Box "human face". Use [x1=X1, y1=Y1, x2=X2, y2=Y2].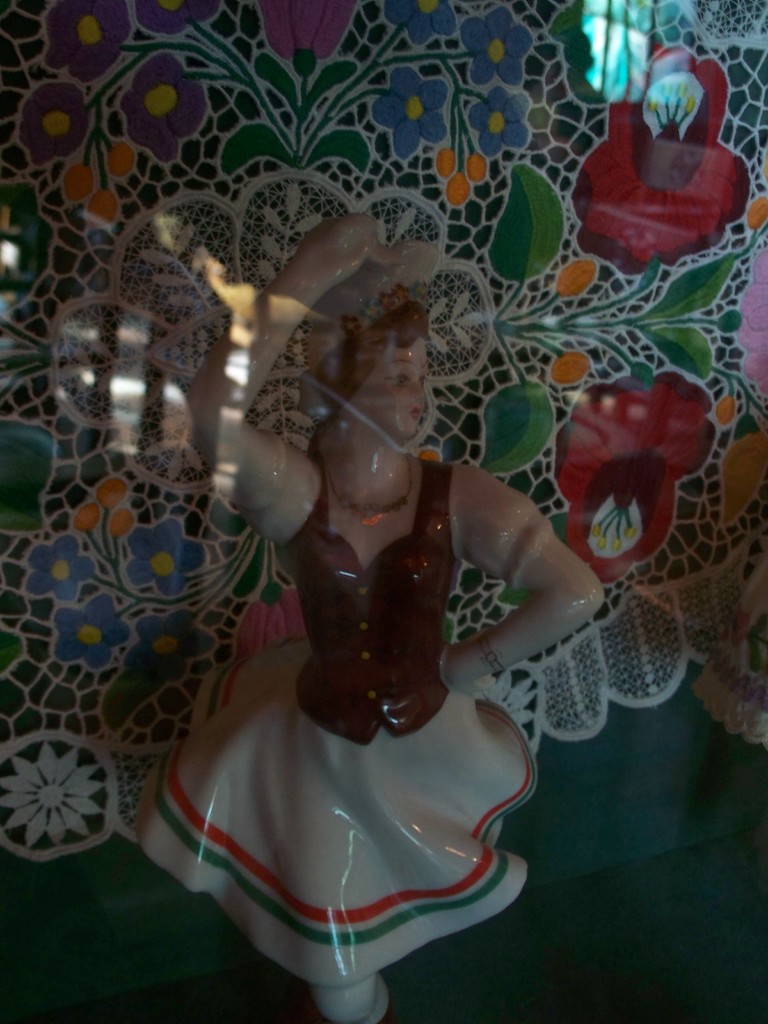
[x1=360, y1=338, x2=428, y2=437].
